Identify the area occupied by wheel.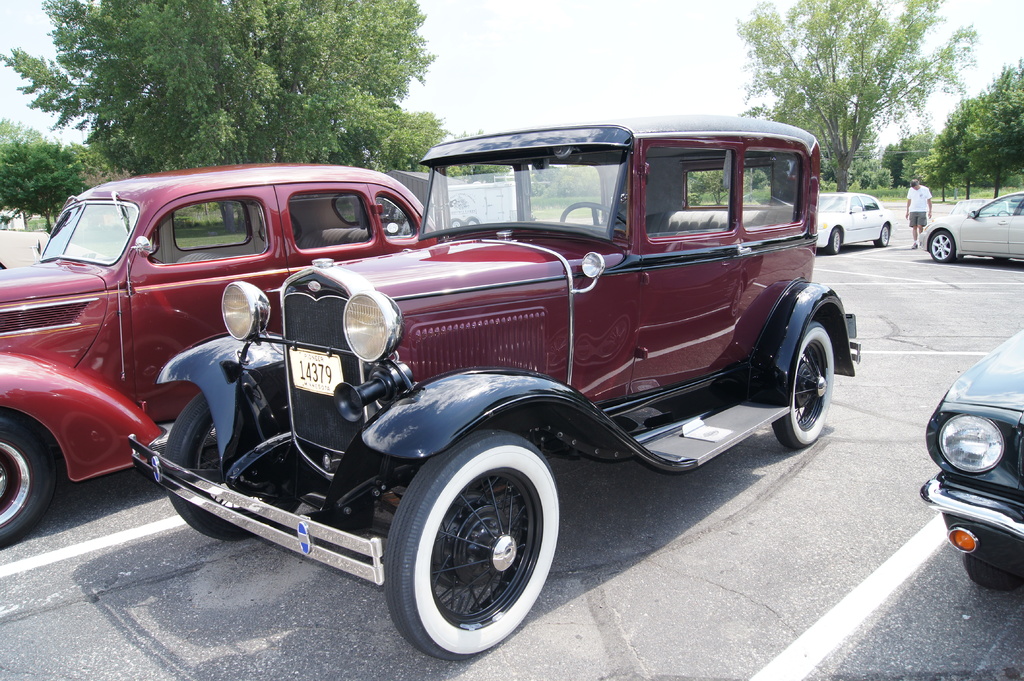
Area: x1=824, y1=230, x2=838, y2=253.
